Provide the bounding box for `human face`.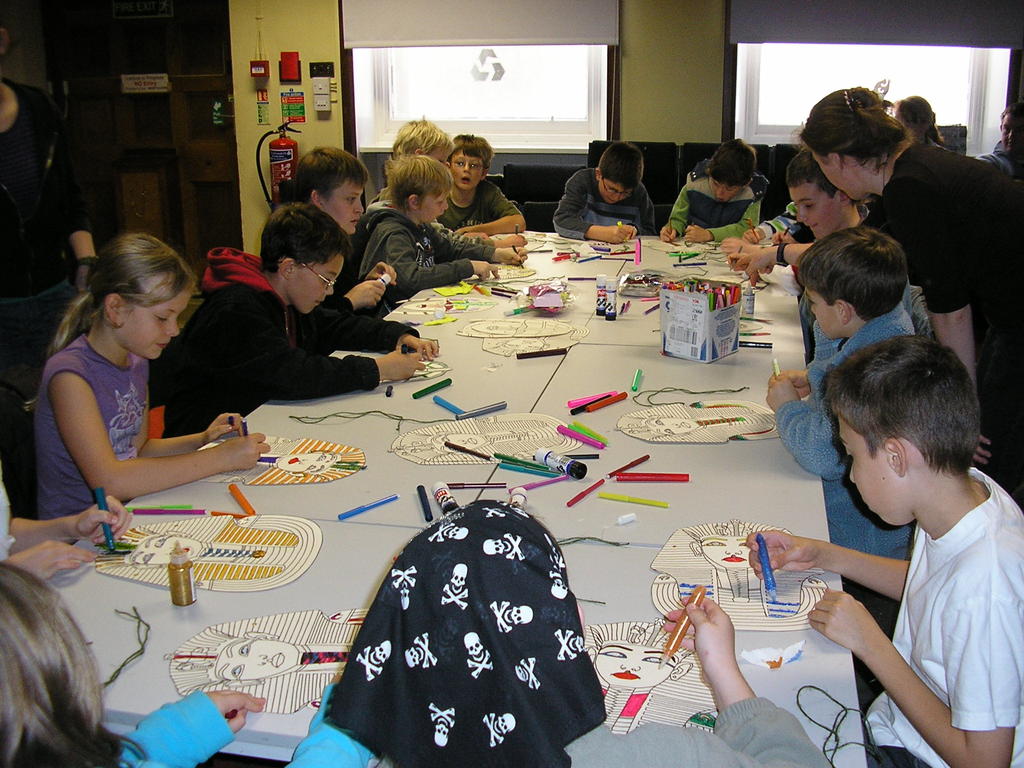
[286,253,342,316].
